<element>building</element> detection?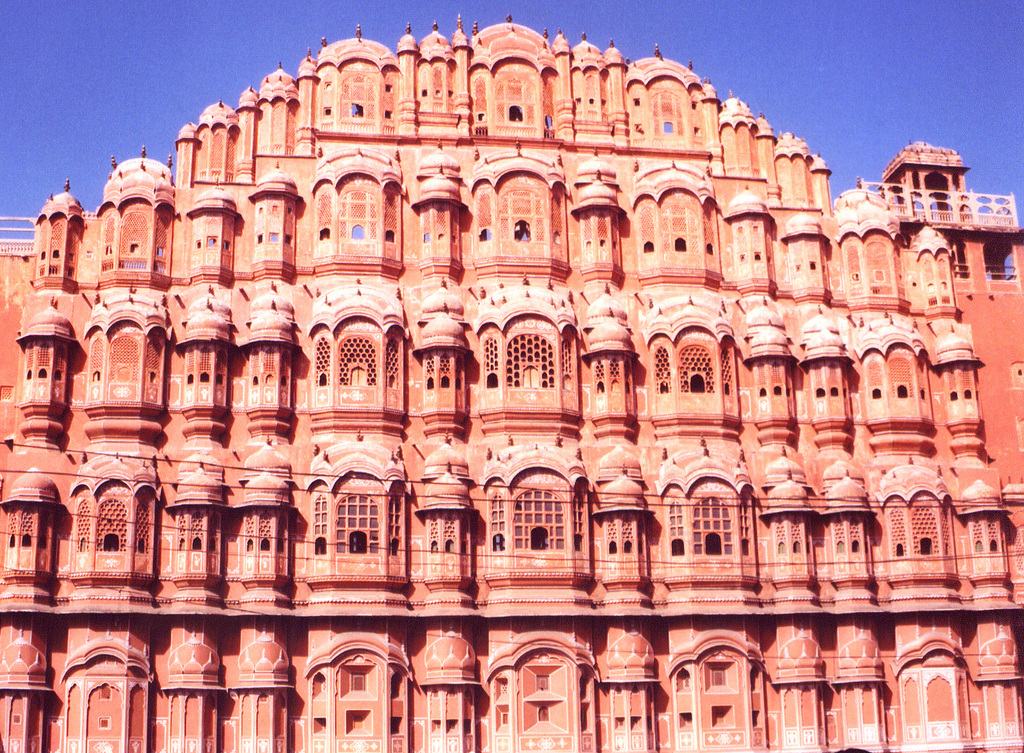
l=0, t=17, r=1023, b=752
